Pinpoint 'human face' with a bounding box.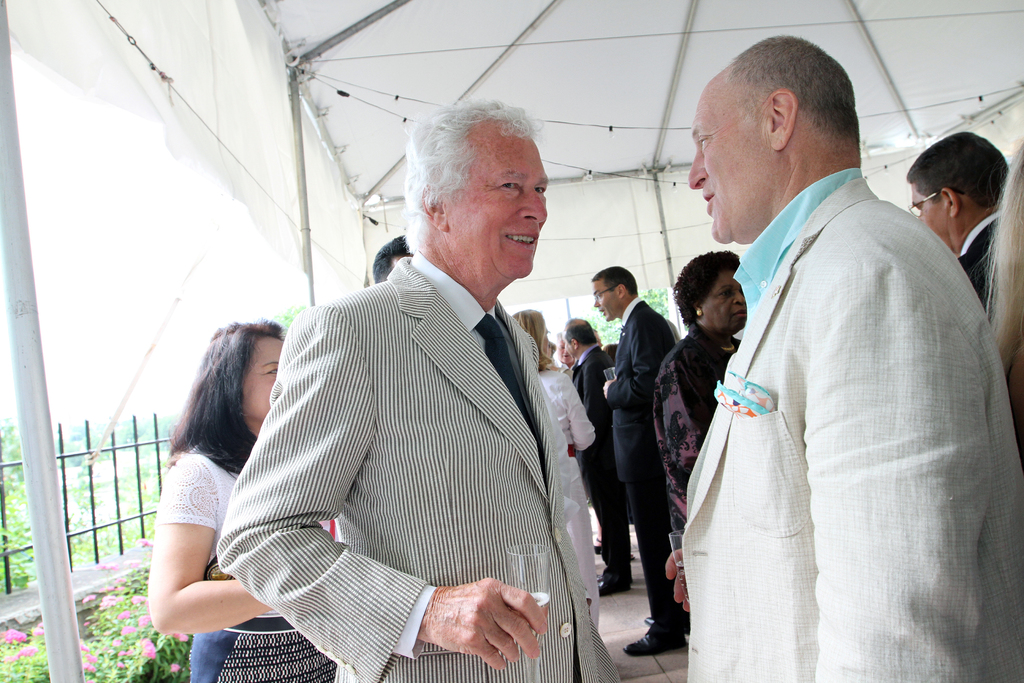
select_region(448, 117, 550, 280).
